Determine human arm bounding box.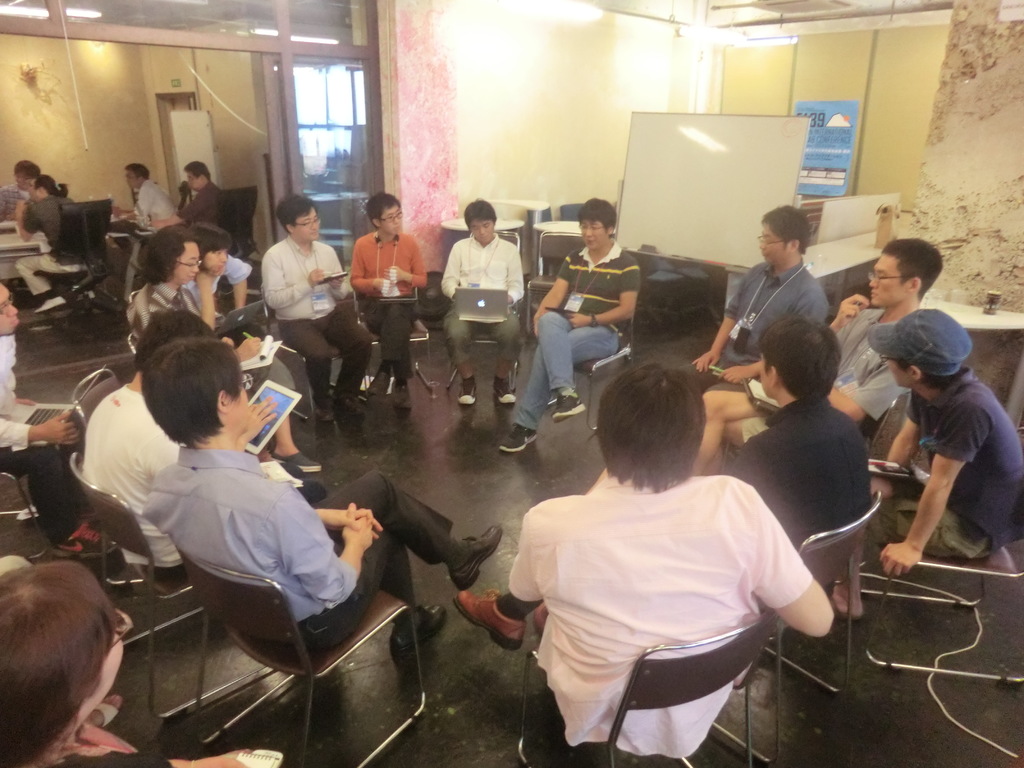
Determined: x1=234 y1=388 x2=285 y2=442.
